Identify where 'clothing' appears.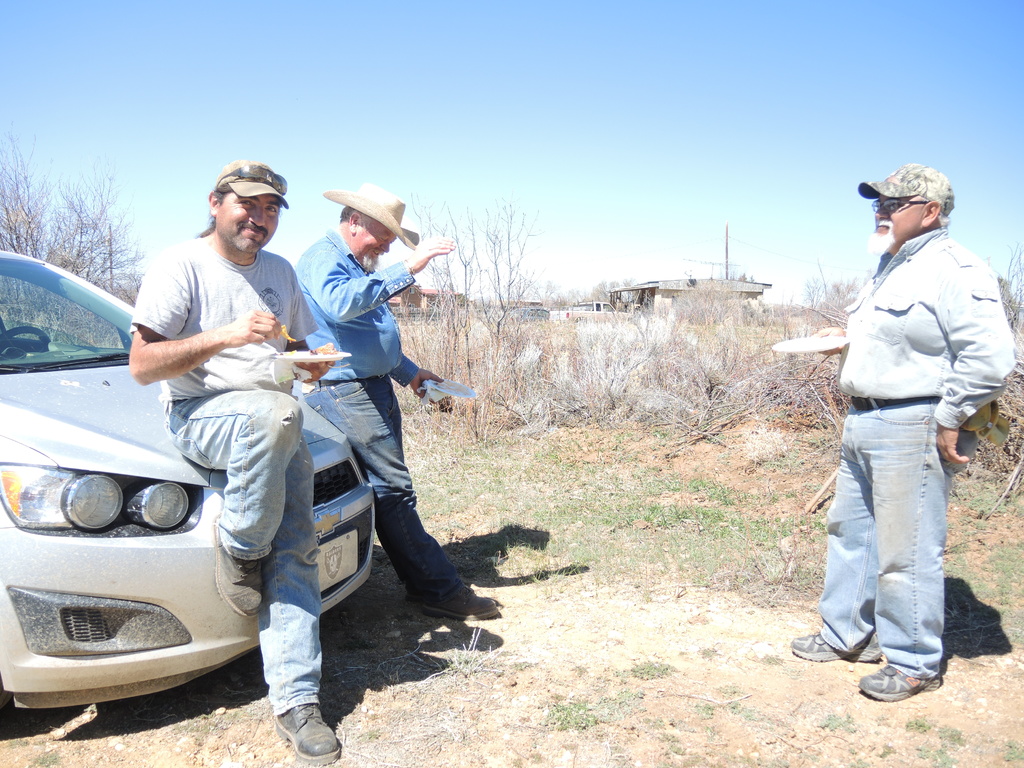
Appears at (left=292, top=225, right=459, bottom=597).
